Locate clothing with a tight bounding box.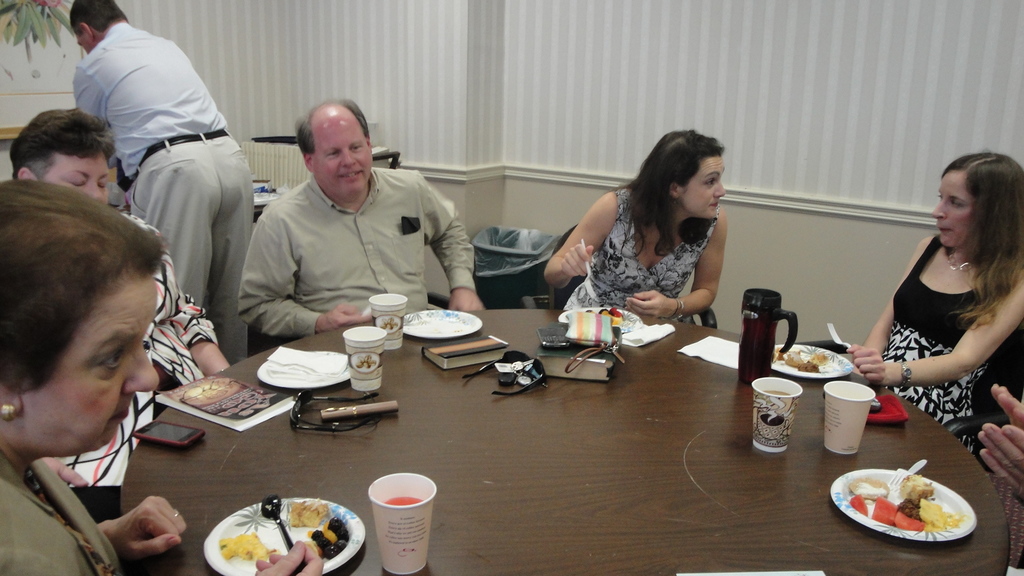
detection(0, 456, 118, 575).
